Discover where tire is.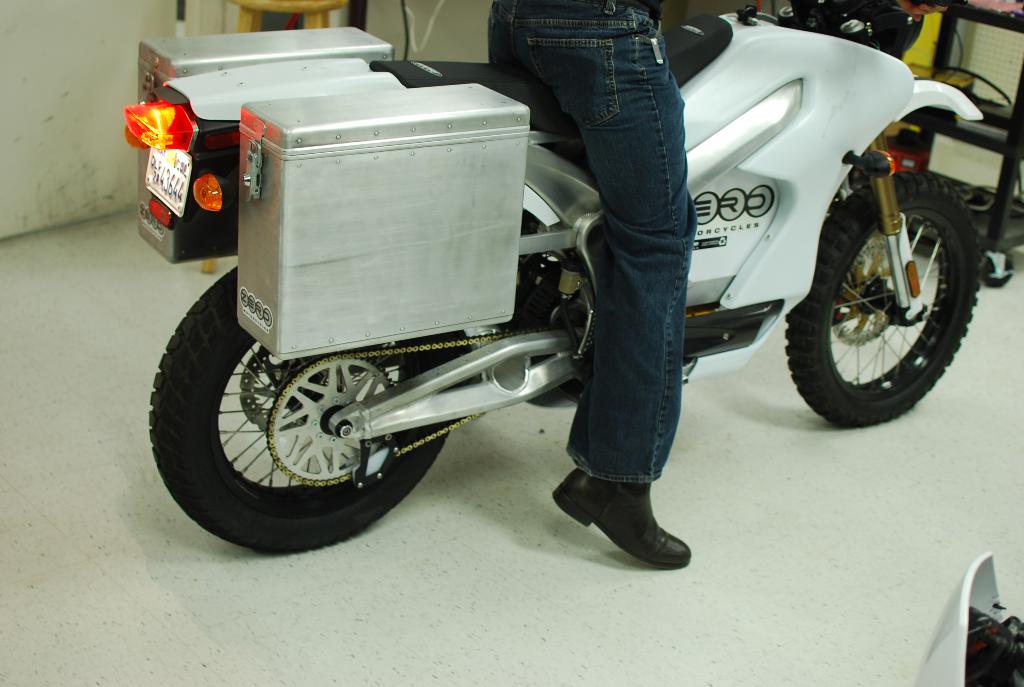
Discovered at locate(787, 168, 981, 431).
